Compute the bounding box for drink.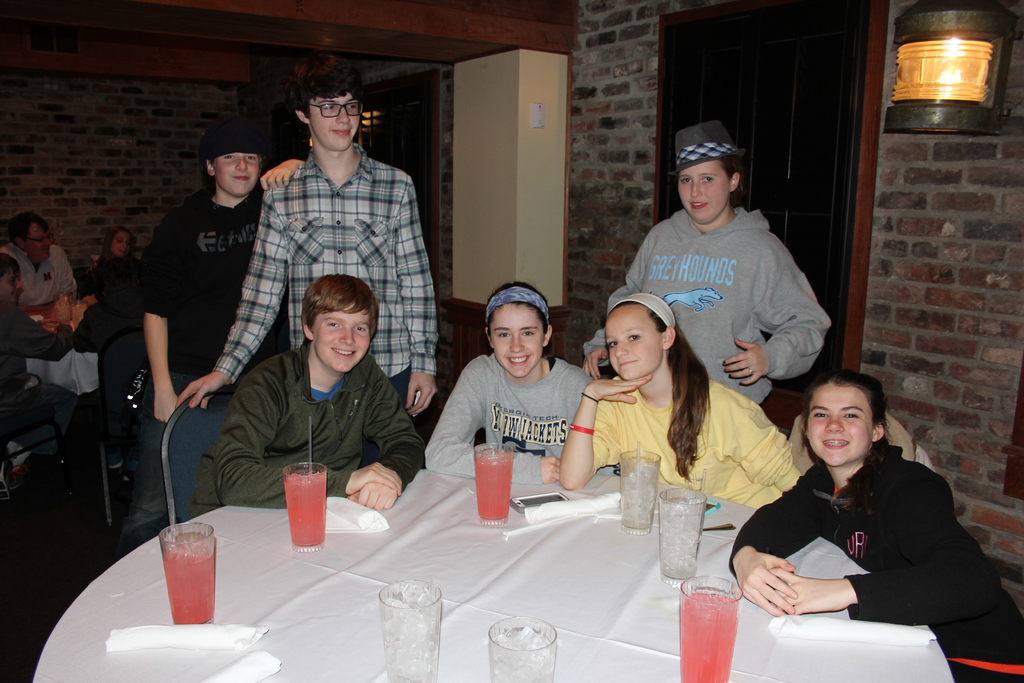
[491,625,557,680].
